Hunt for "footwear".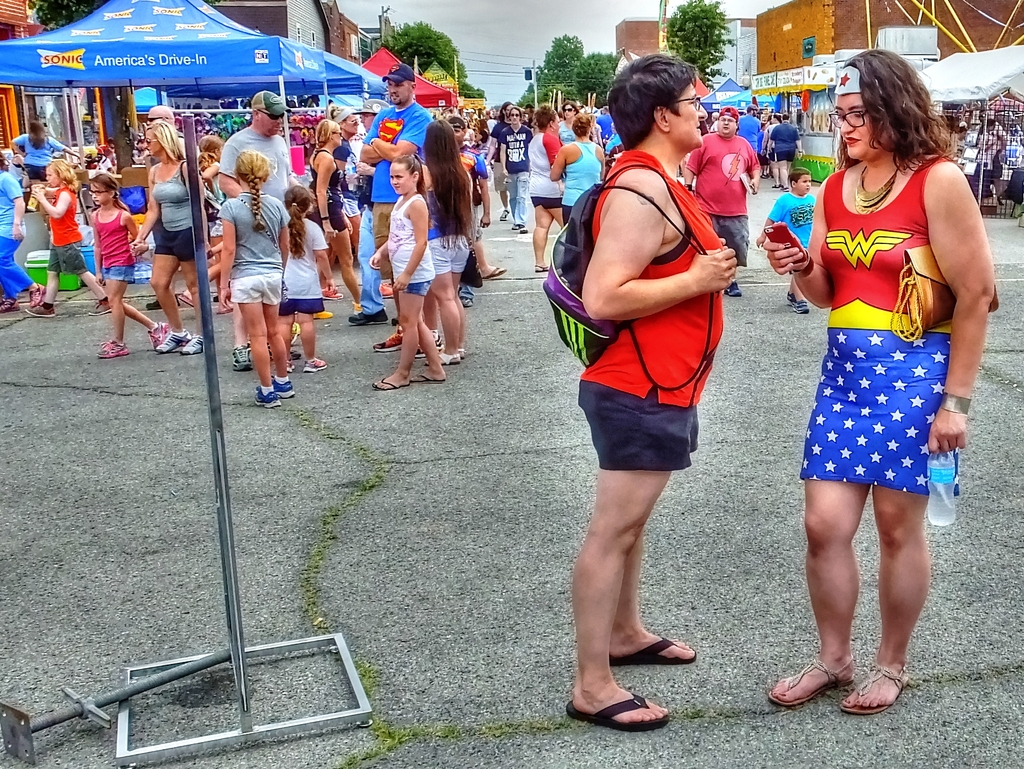
Hunted down at x1=349, y1=311, x2=393, y2=325.
